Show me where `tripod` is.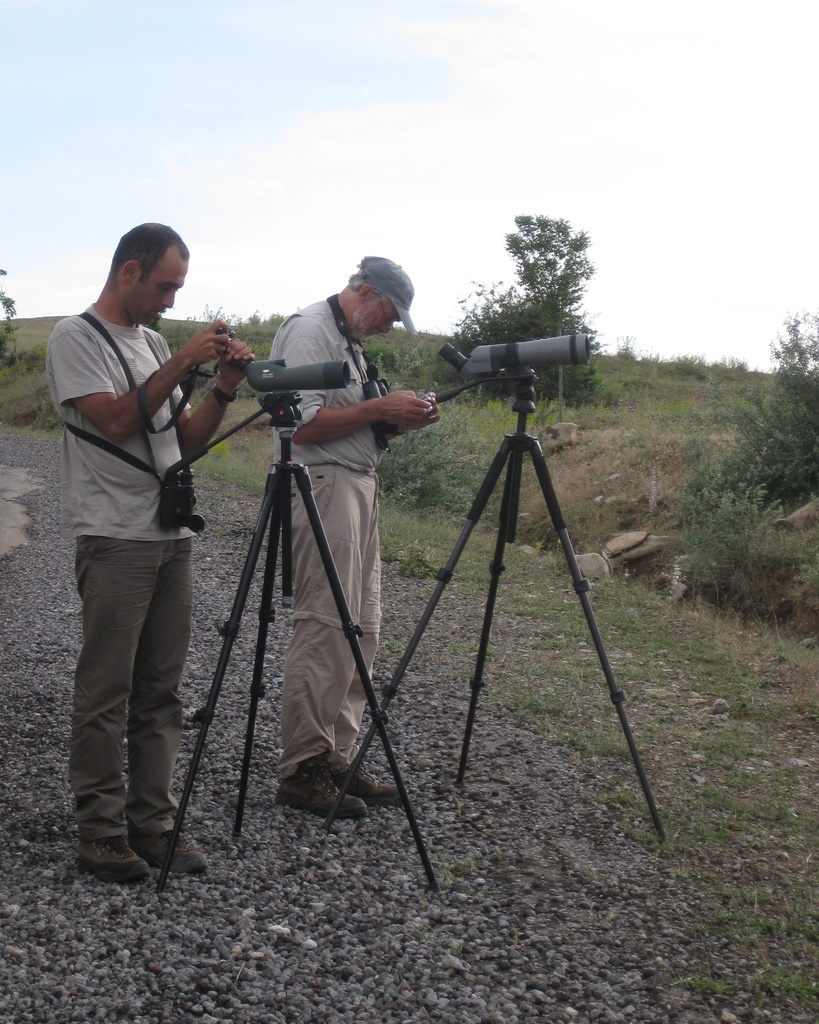
`tripod` is at <region>150, 387, 451, 902</region>.
